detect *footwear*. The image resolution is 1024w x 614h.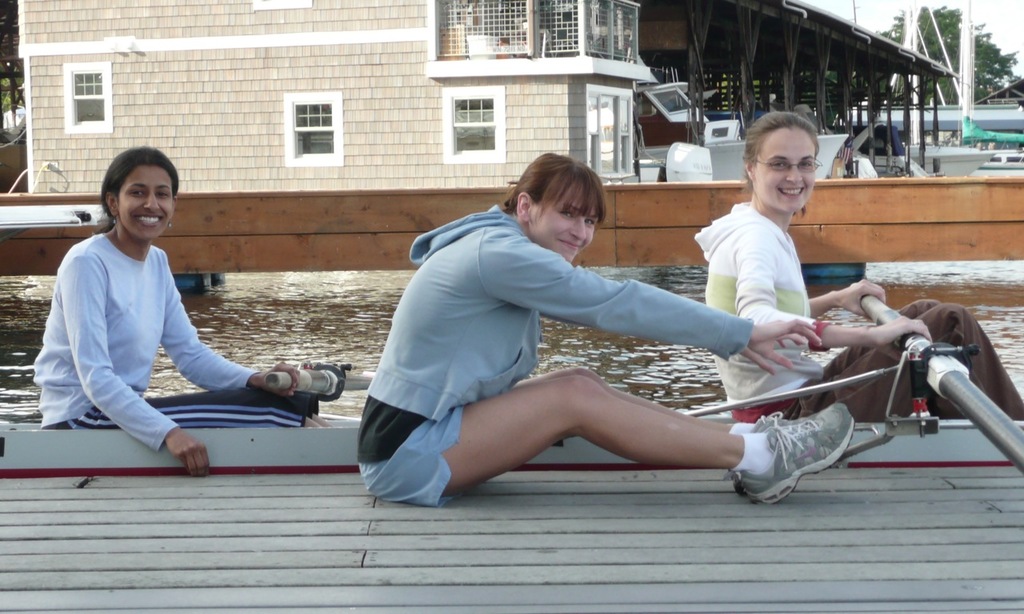
left=734, top=405, right=866, bottom=504.
